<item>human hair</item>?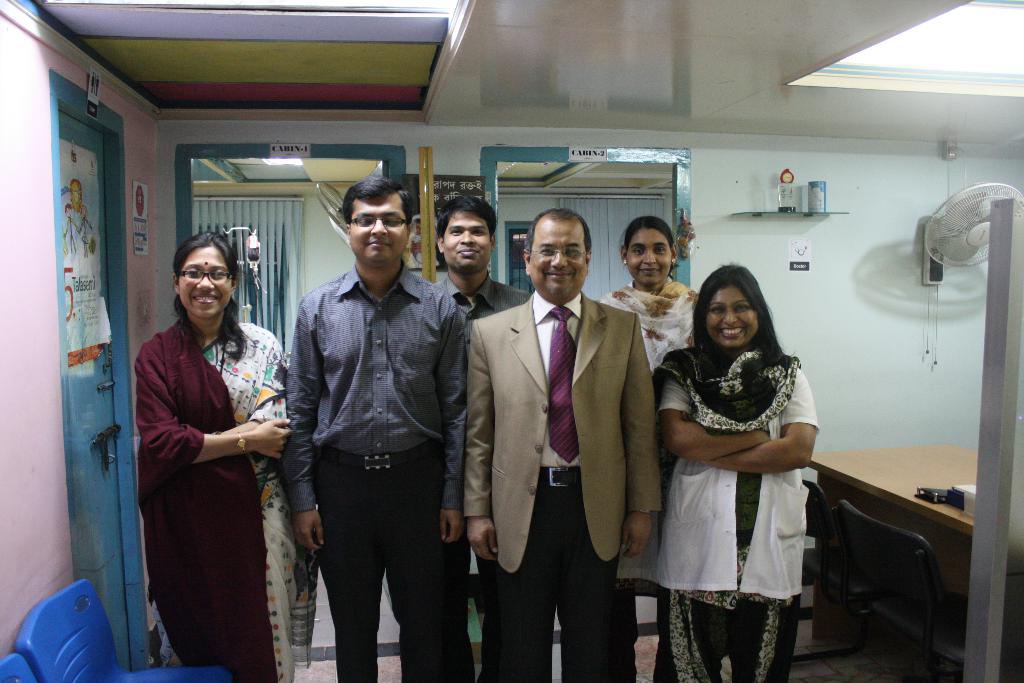
[left=170, top=230, right=255, bottom=361]
